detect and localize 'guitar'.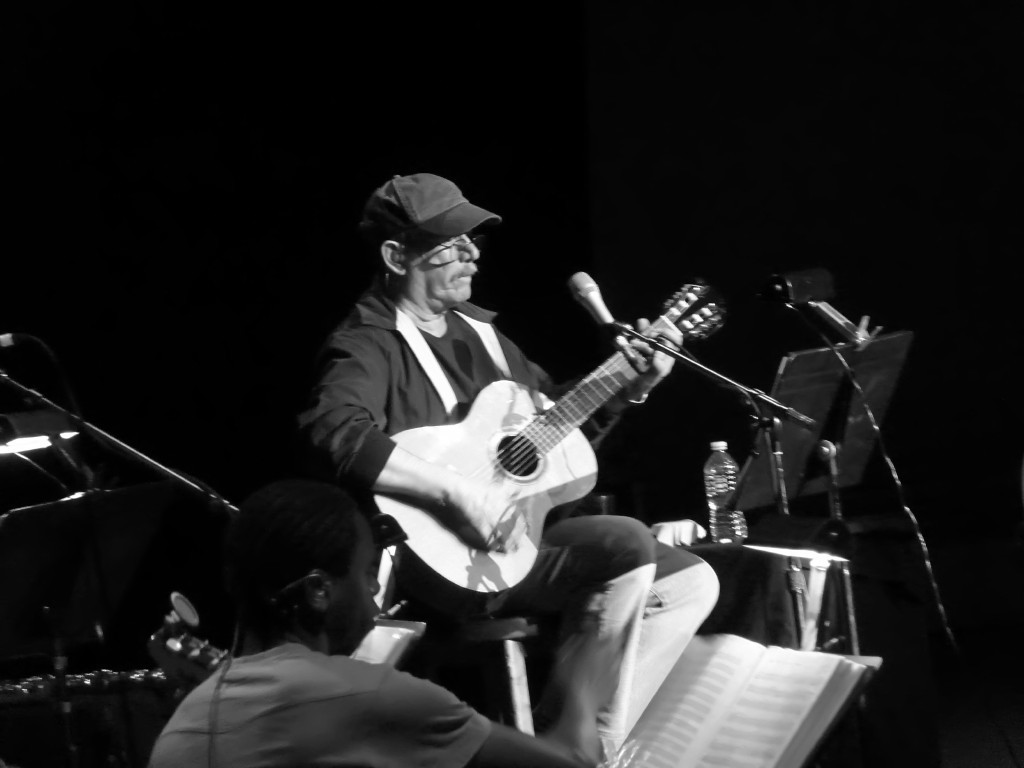
Localized at bbox=(366, 275, 727, 601).
